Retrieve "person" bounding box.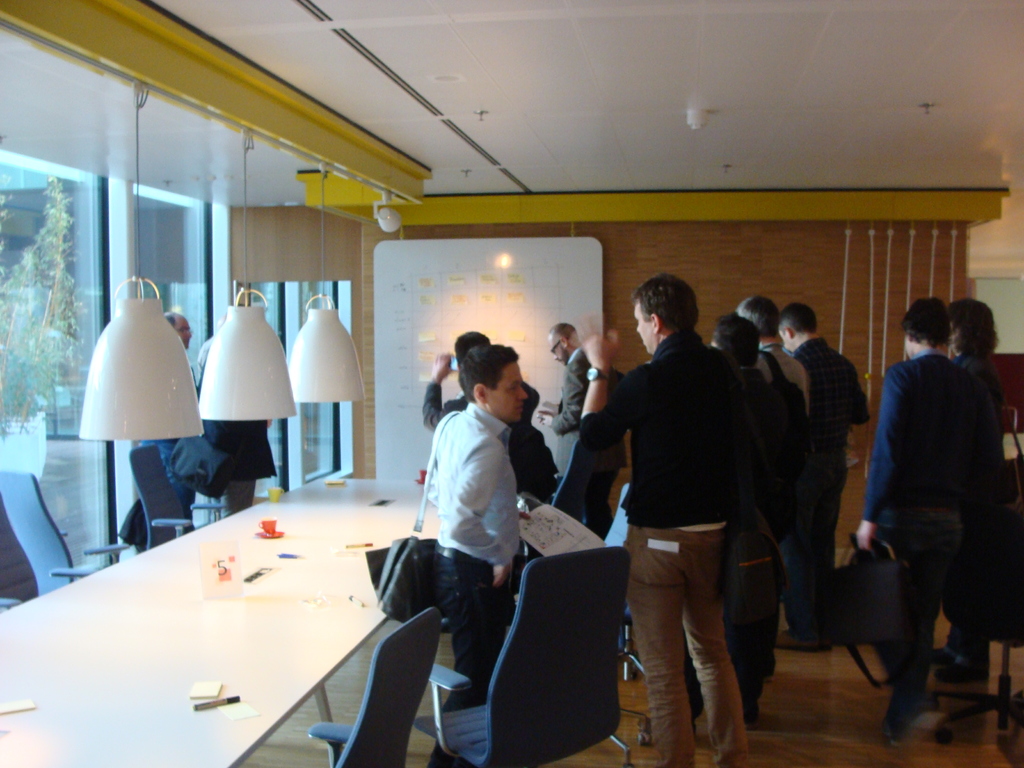
Bounding box: [945,301,1001,687].
